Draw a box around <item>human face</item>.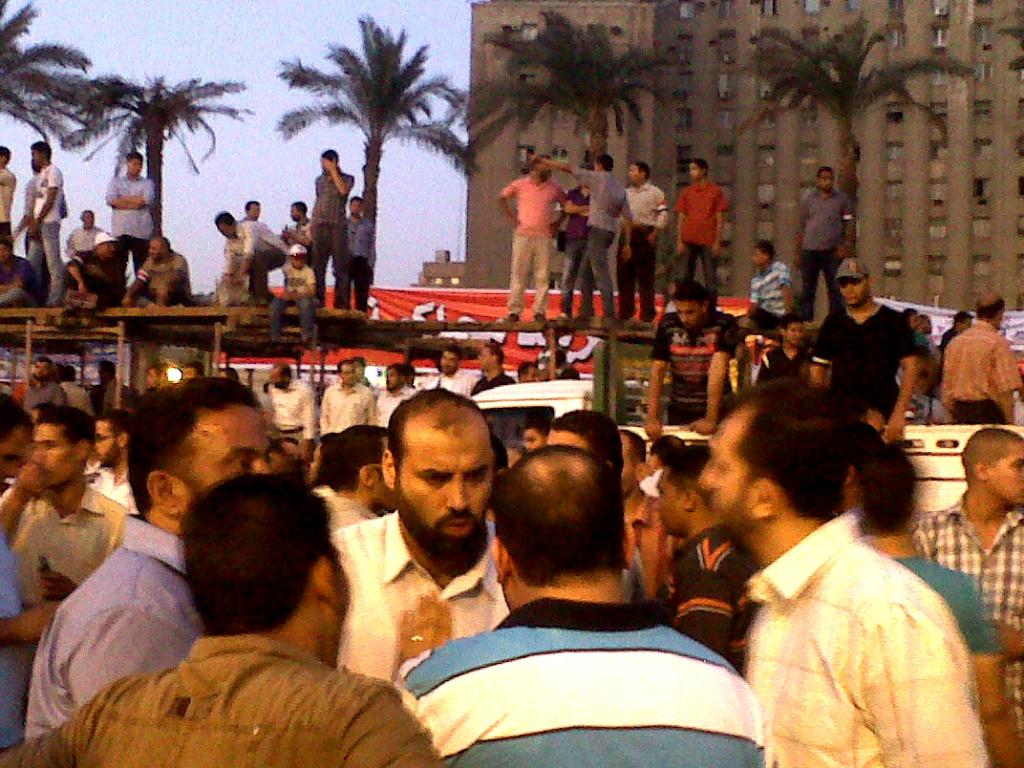
[170,397,270,509].
